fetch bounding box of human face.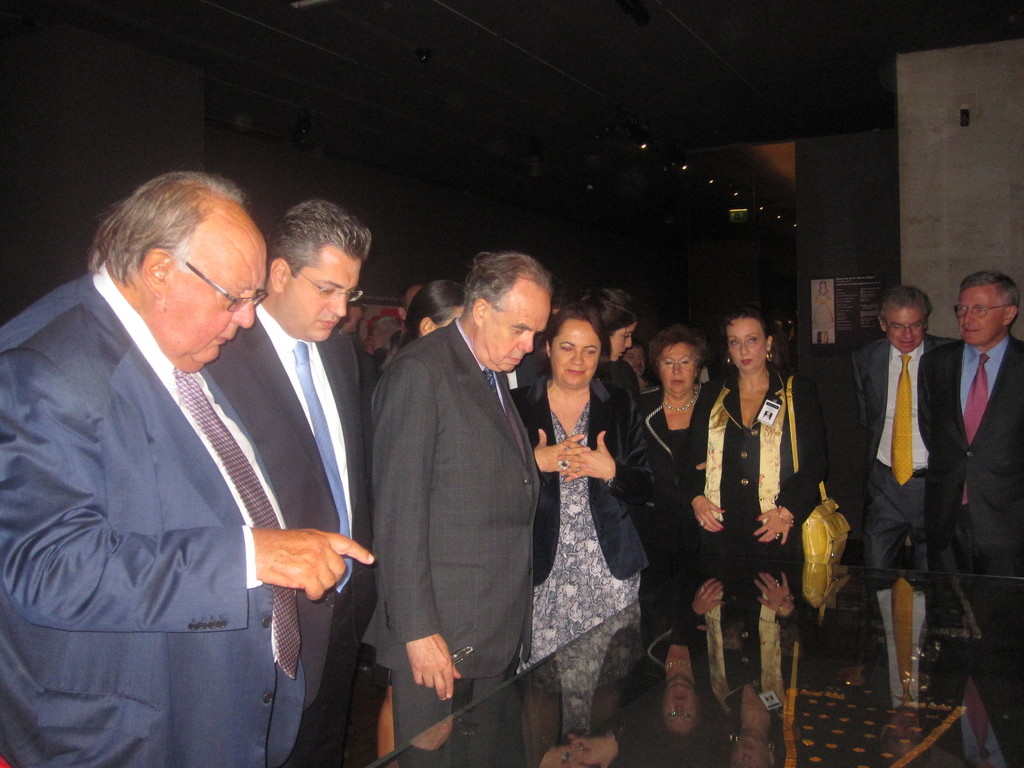
Bbox: 662, 351, 698, 390.
